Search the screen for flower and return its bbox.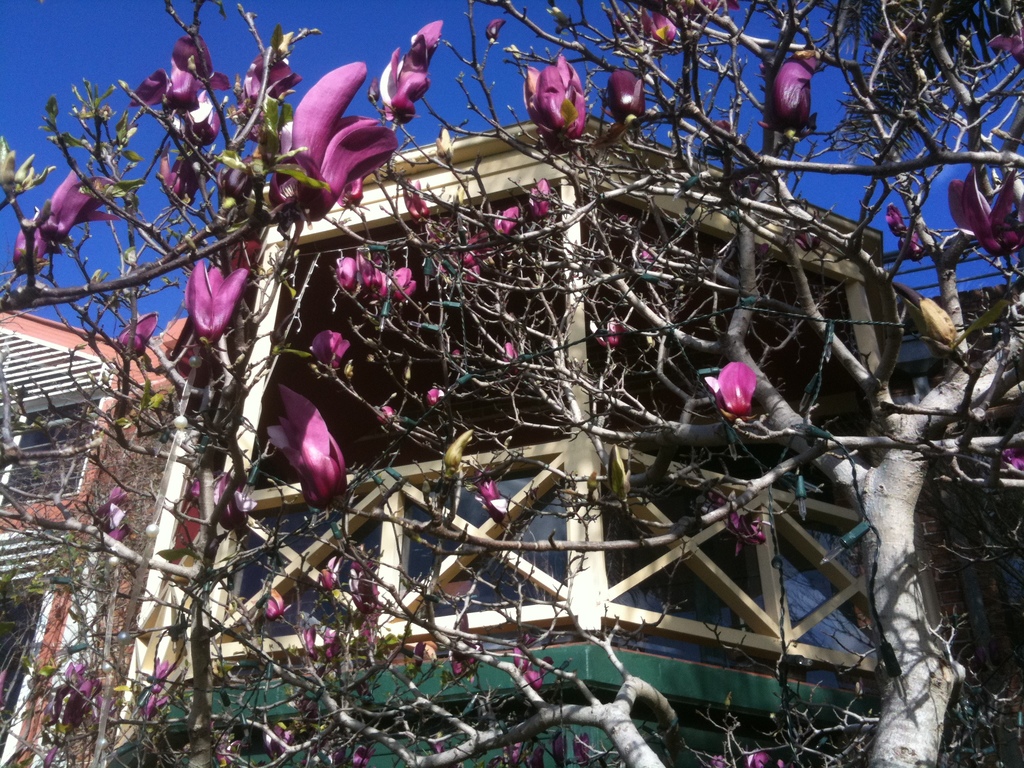
Found: x1=947 y1=163 x2=1023 y2=257.
